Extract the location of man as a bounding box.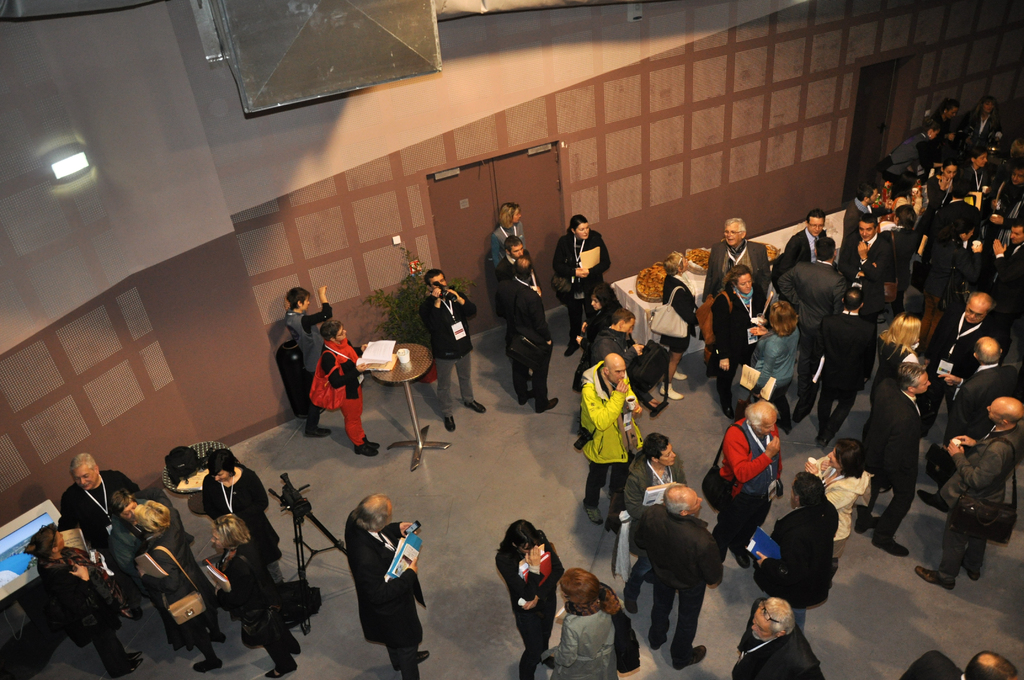
bbox=[780, 209, 843, 270].
